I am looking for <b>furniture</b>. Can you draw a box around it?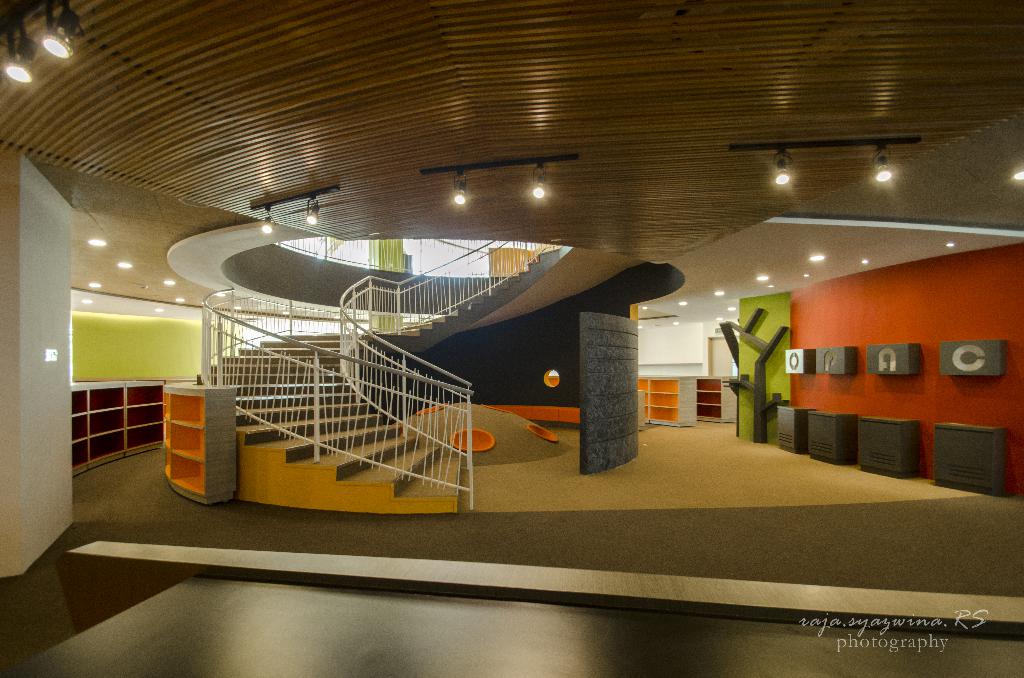
Sure, the bounding box is bbox=[637, 373, 698, 428].
